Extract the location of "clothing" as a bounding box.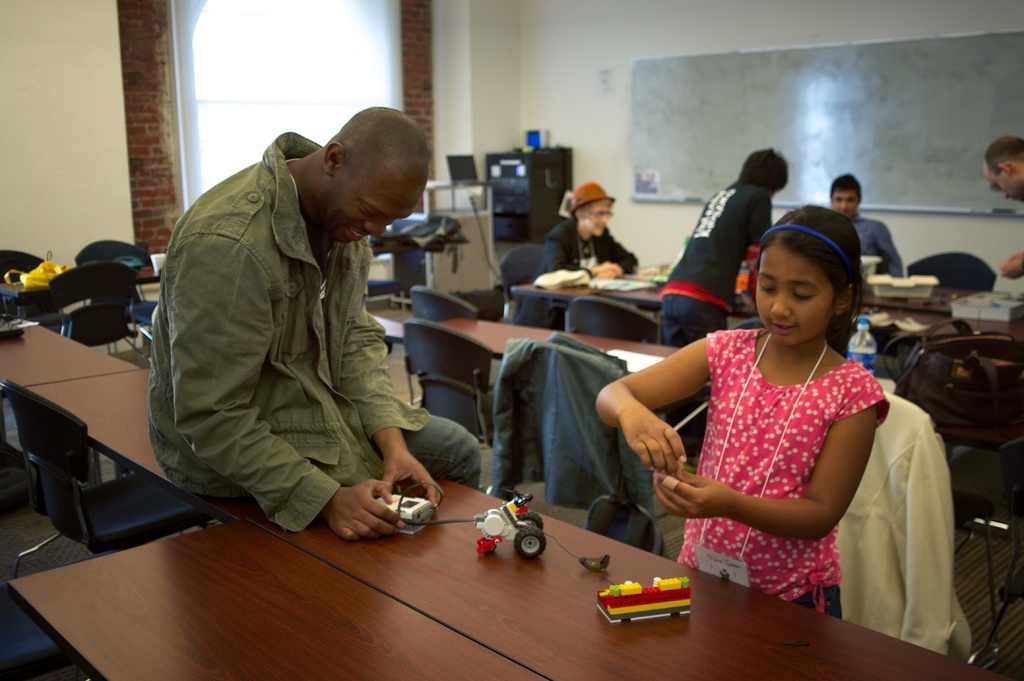
[left=536, top=215, right=636, bottom=280].
